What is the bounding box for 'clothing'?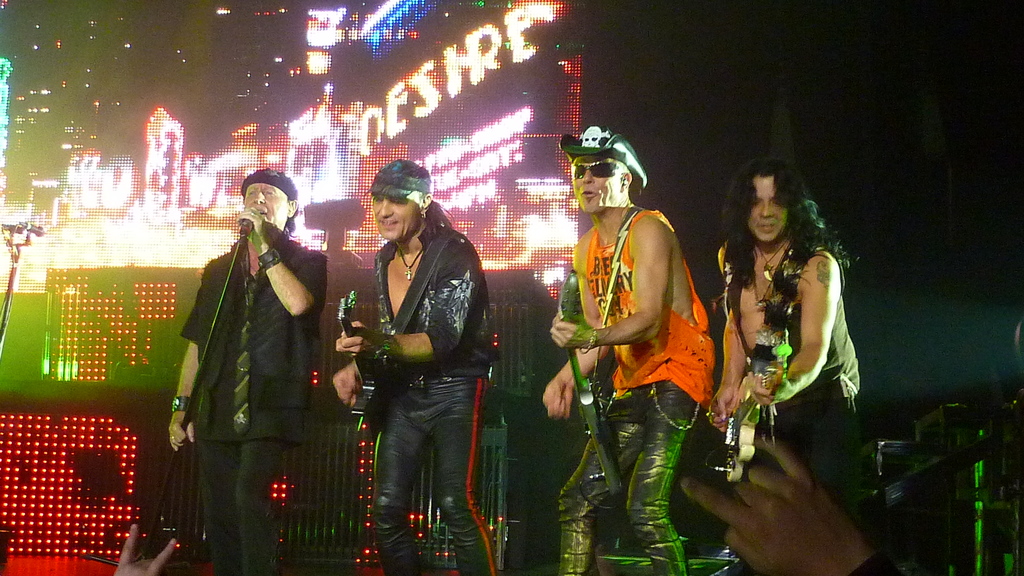
182:230:333:446.
